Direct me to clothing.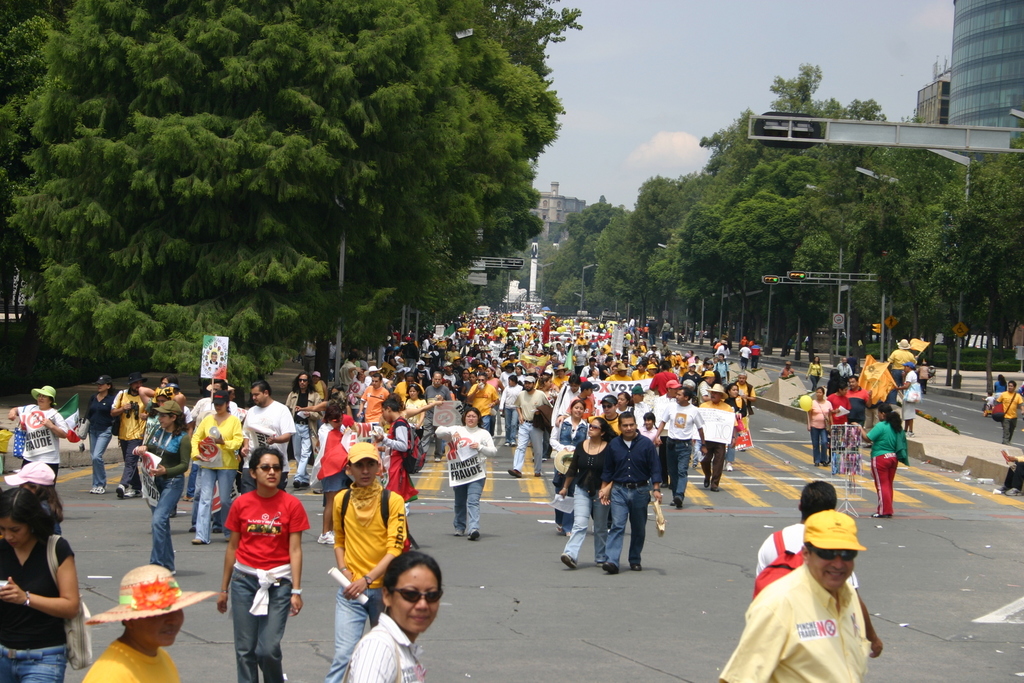
Direction: (x1=712, y1=559, x2=874, y2=682).
